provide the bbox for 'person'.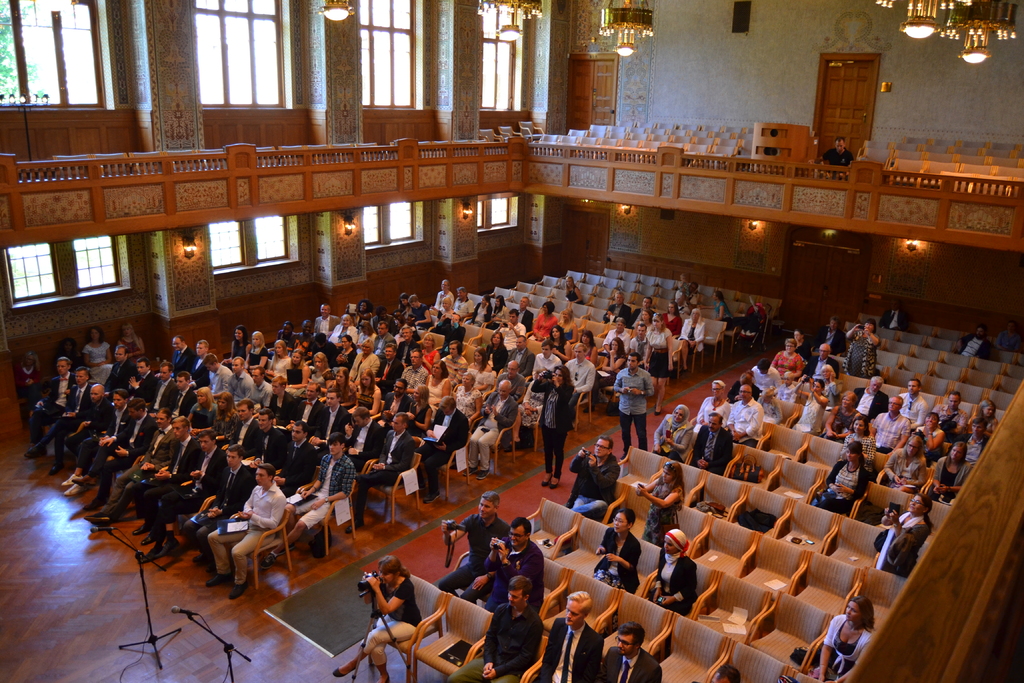
left=955, top=321, right=1000, bottom=362.
